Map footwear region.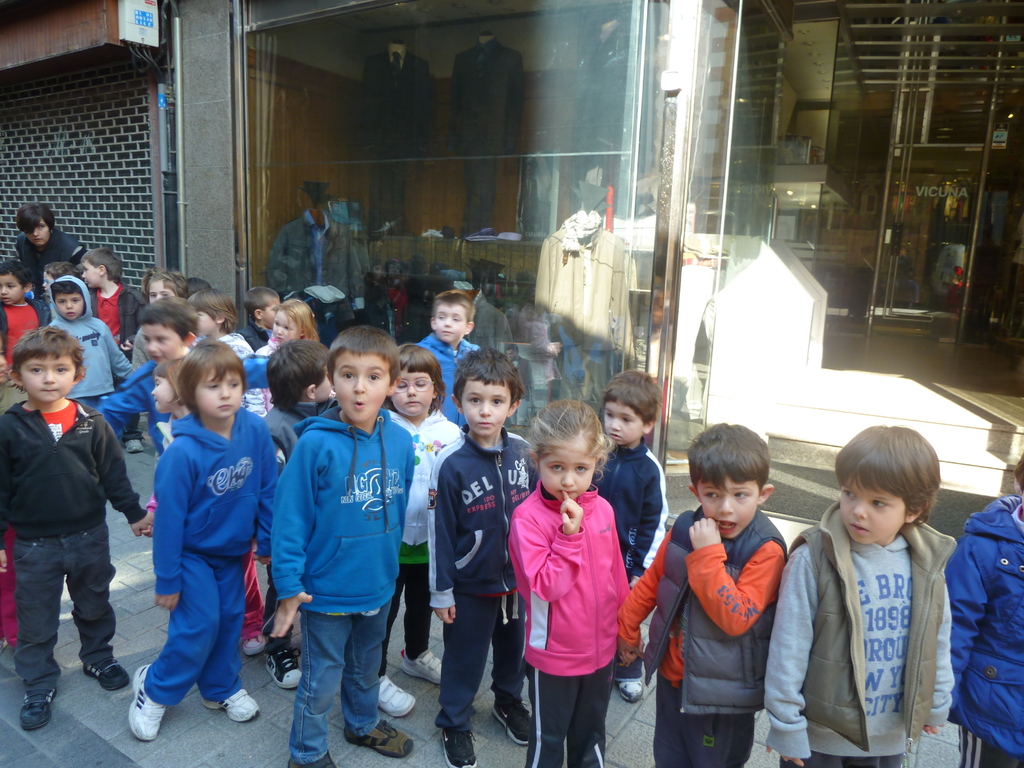
Mapped to (266,650,305,689).
